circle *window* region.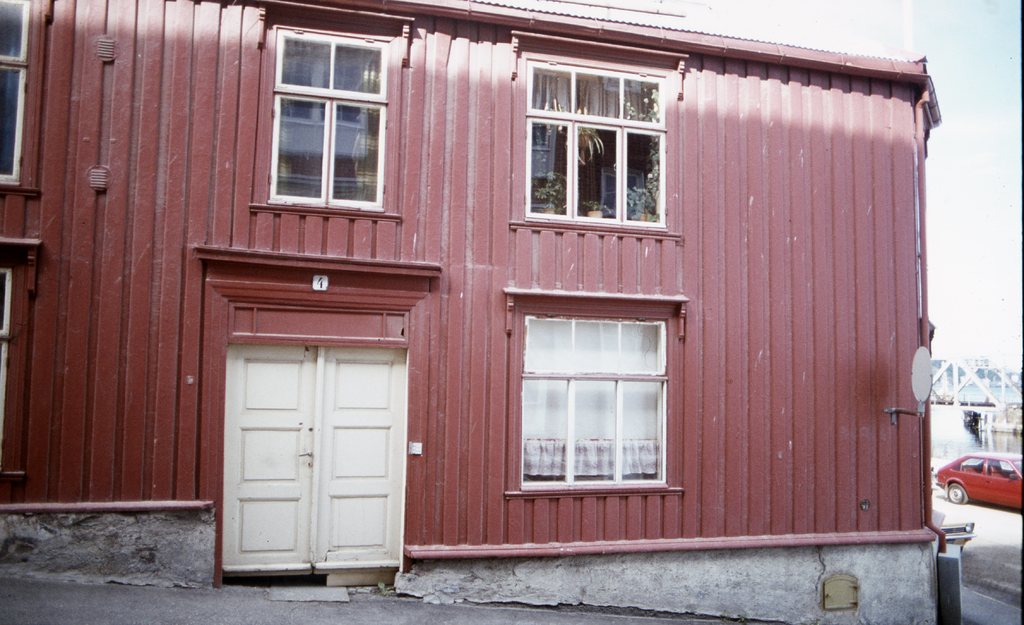
Region: box=[959, 455, 981, 472].
